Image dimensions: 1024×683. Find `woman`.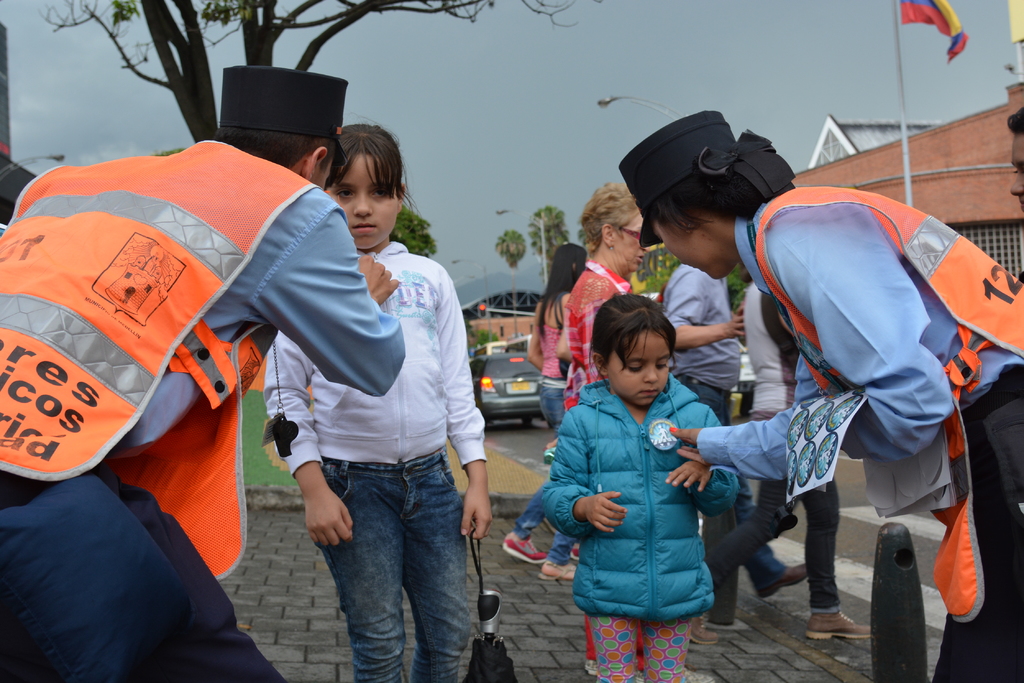
l=522, t=236, r=582, b=471.
